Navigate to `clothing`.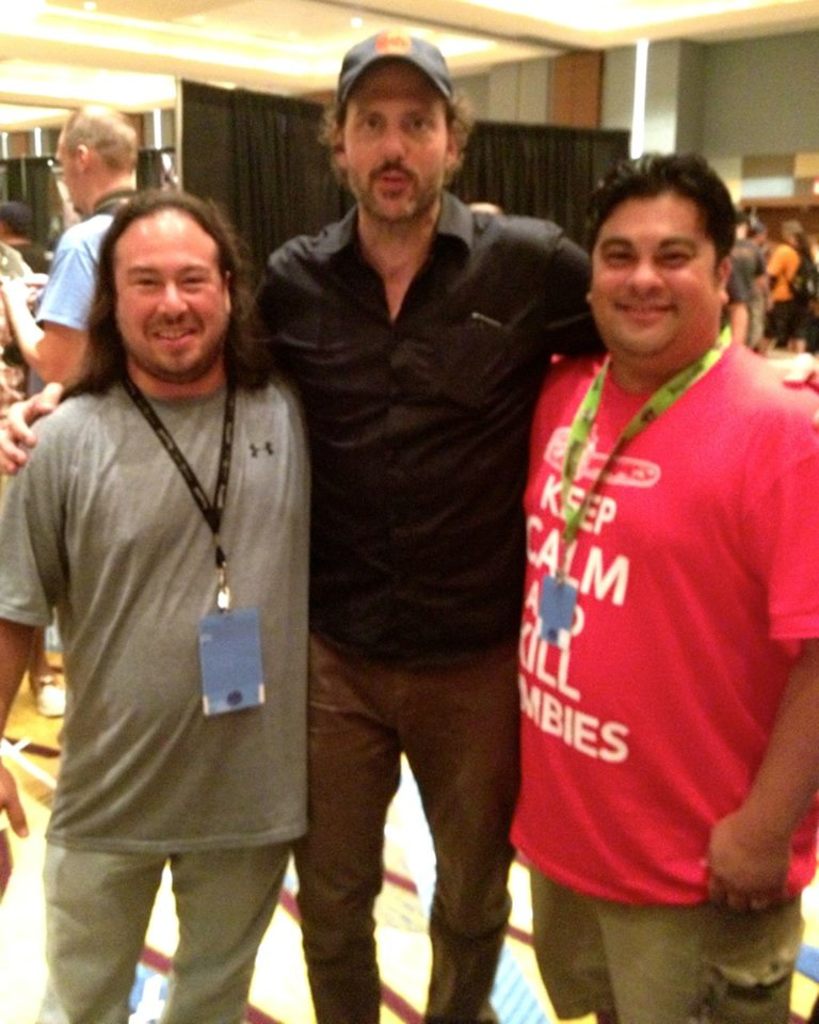
Navigation target: crop(0, 275, 29, 486).
